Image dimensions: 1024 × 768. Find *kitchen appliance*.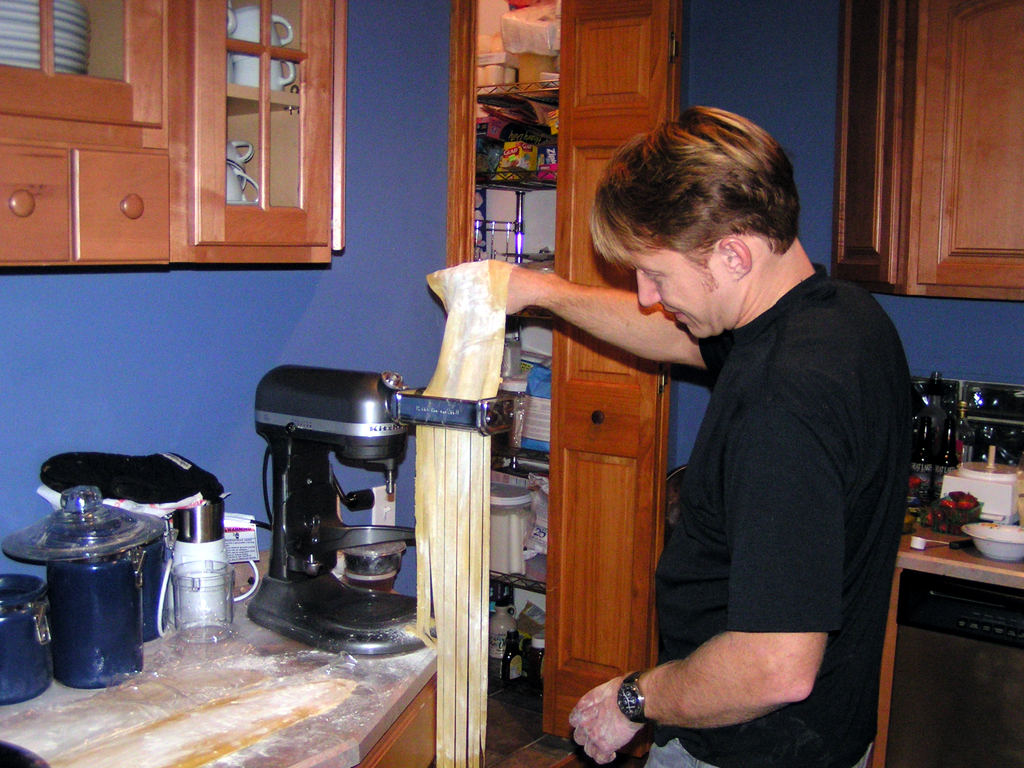
BBox(0, 573, 47, 700).
